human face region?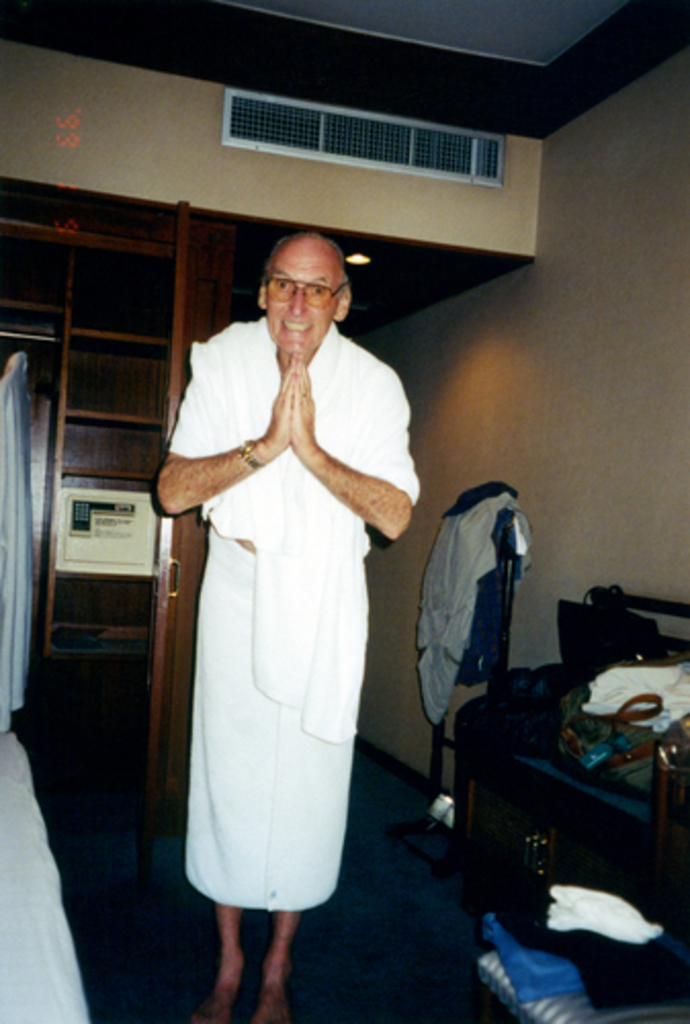
(left=264, top=238, right=342, bottom=356)
